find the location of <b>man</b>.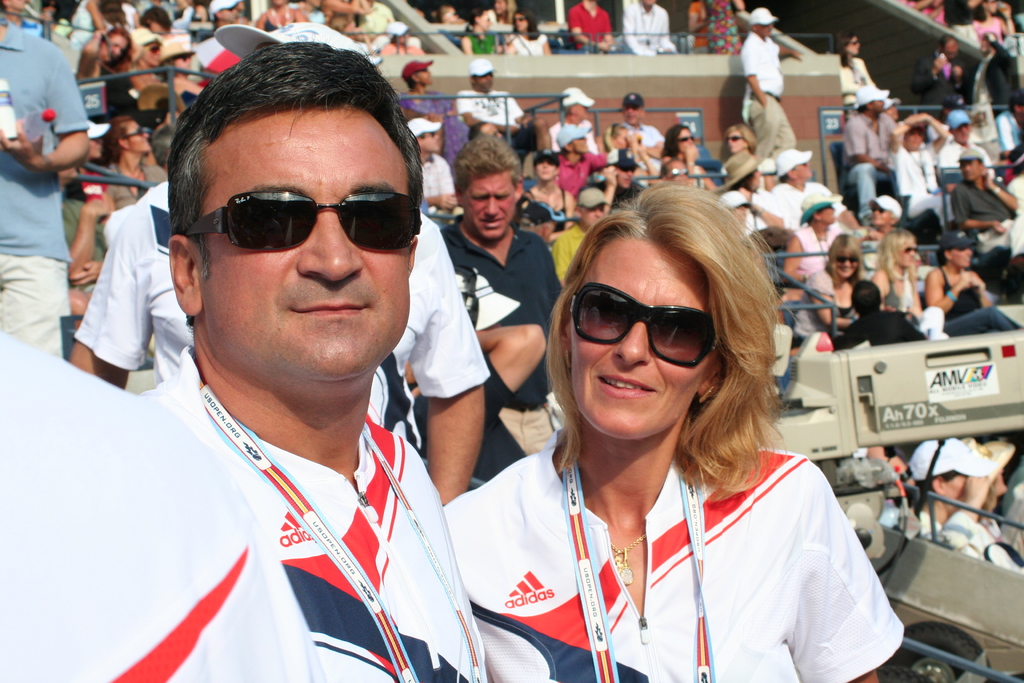
Location: 598 148 647 215.
